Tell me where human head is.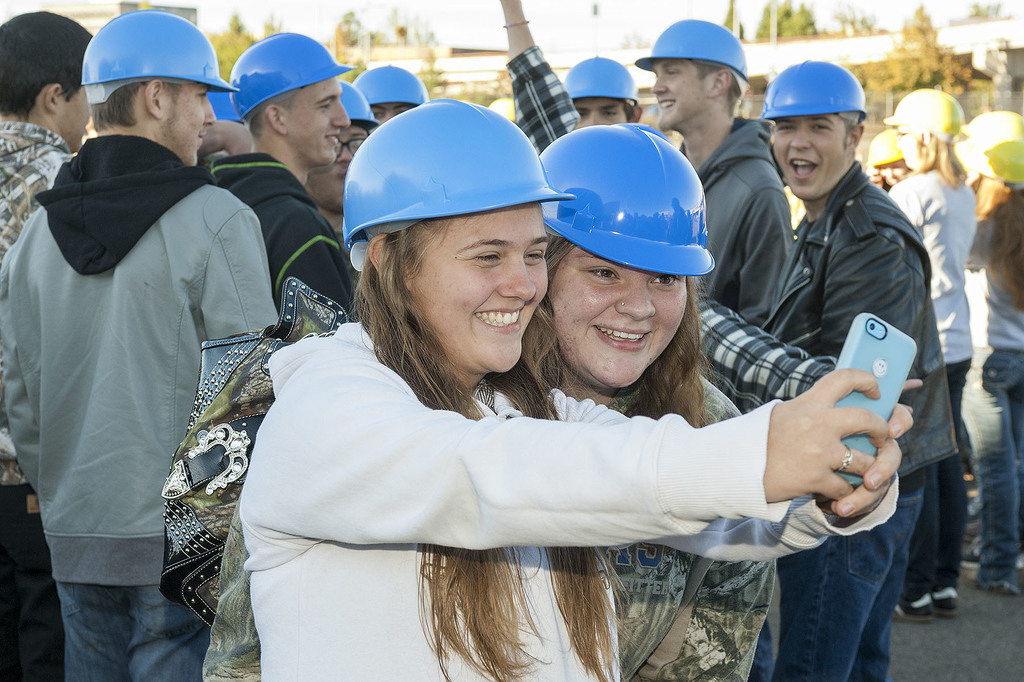
human head is at <box>537,121,716,389</box>.
